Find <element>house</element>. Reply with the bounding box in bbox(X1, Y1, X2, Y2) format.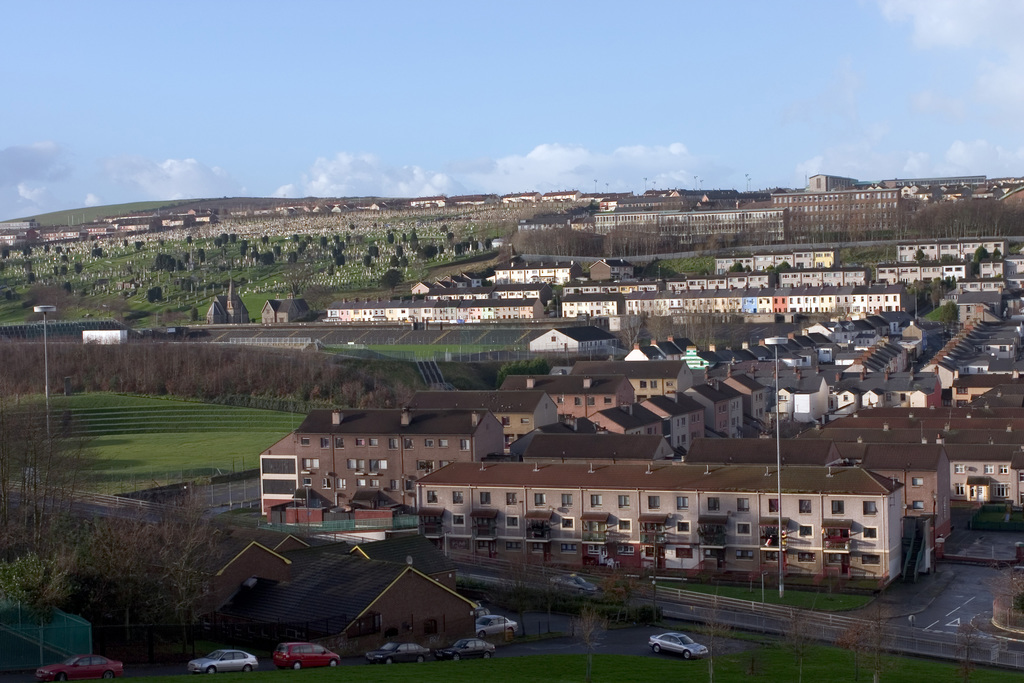
bbox(557, 288, 632, 323).
